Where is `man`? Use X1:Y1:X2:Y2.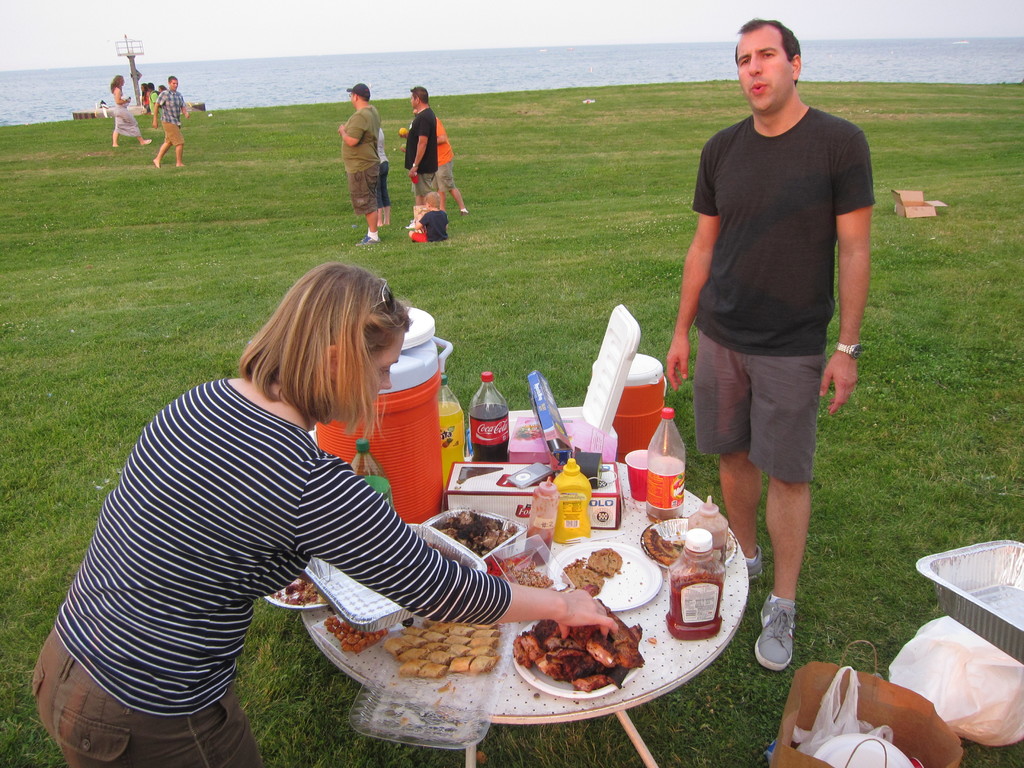
673:6:886:659.
